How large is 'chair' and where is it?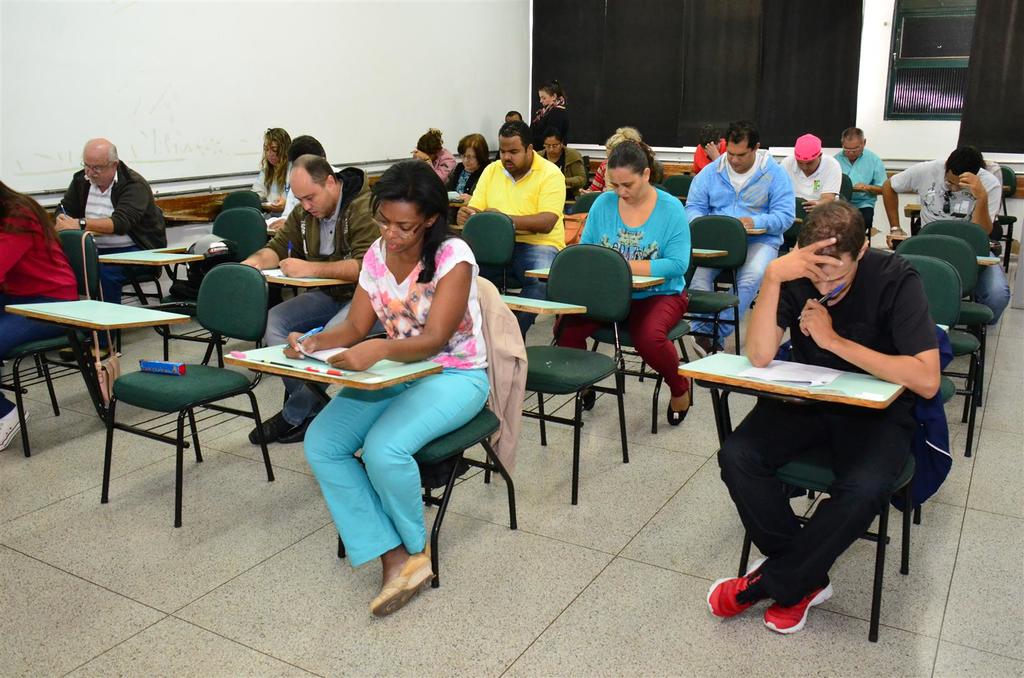
Bounding box: crop(495, 241, 634, 501).
